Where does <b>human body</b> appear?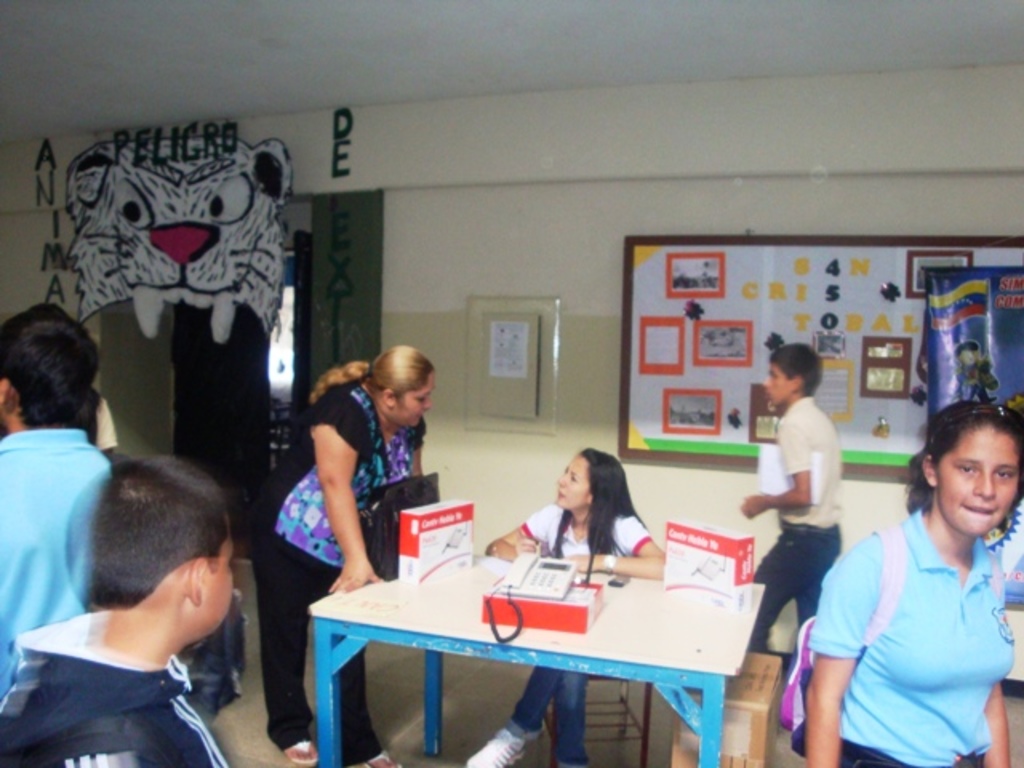
Appears at <bbox>254, 344, 426, 766</bbox>.
